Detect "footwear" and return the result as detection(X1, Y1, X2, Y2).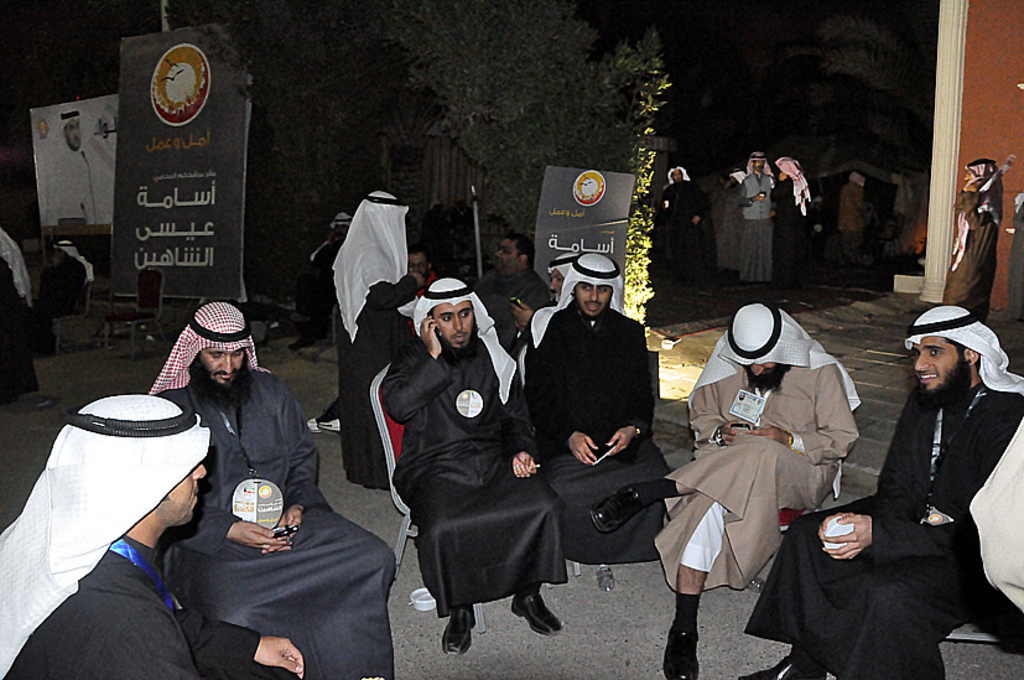
detection(445, 606, 474, 656).
